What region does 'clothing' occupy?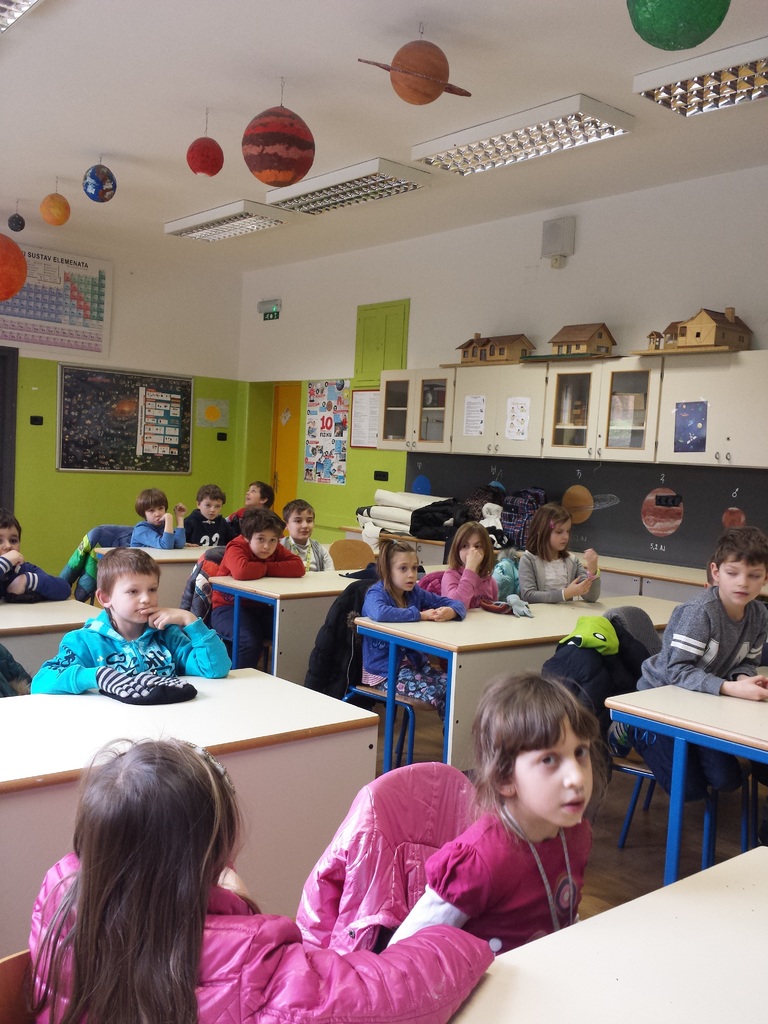
618, 584, 767, 836.
